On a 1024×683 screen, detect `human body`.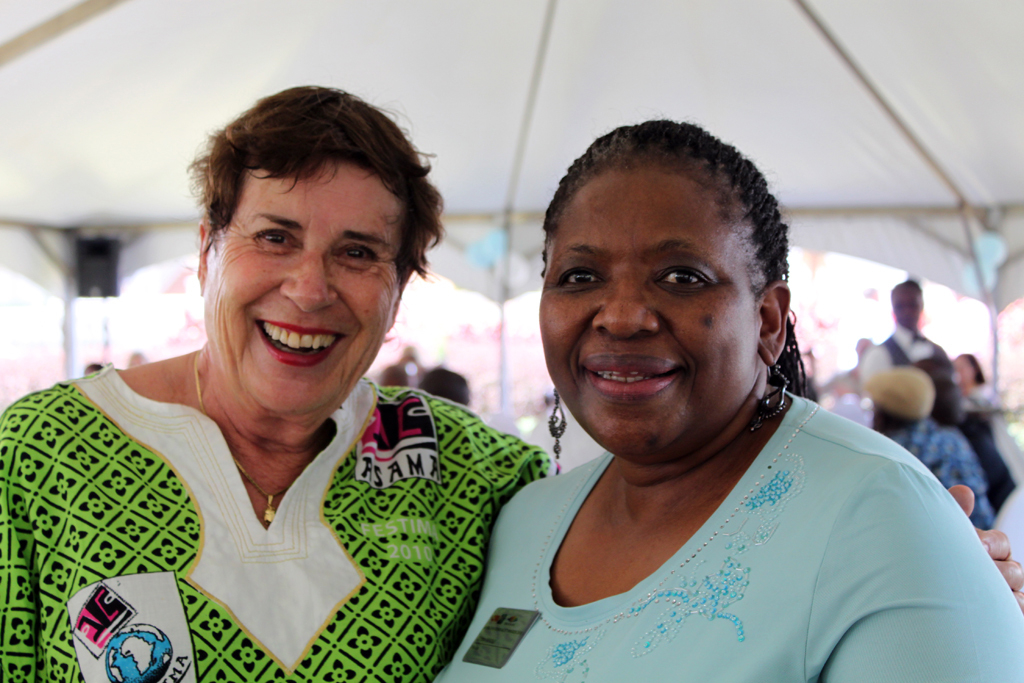
pyautogui.locateOnScreen(423, 118, 1023, 682).
